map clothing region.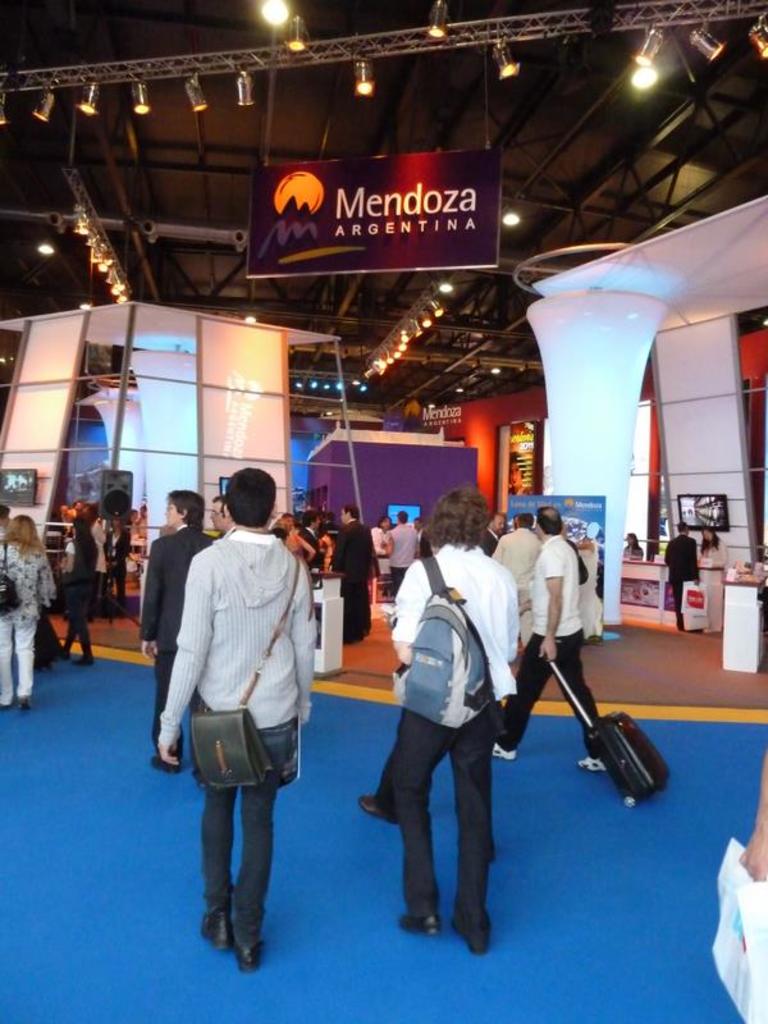
Mapped to left=0, top=538, right=55, bottom=703.
